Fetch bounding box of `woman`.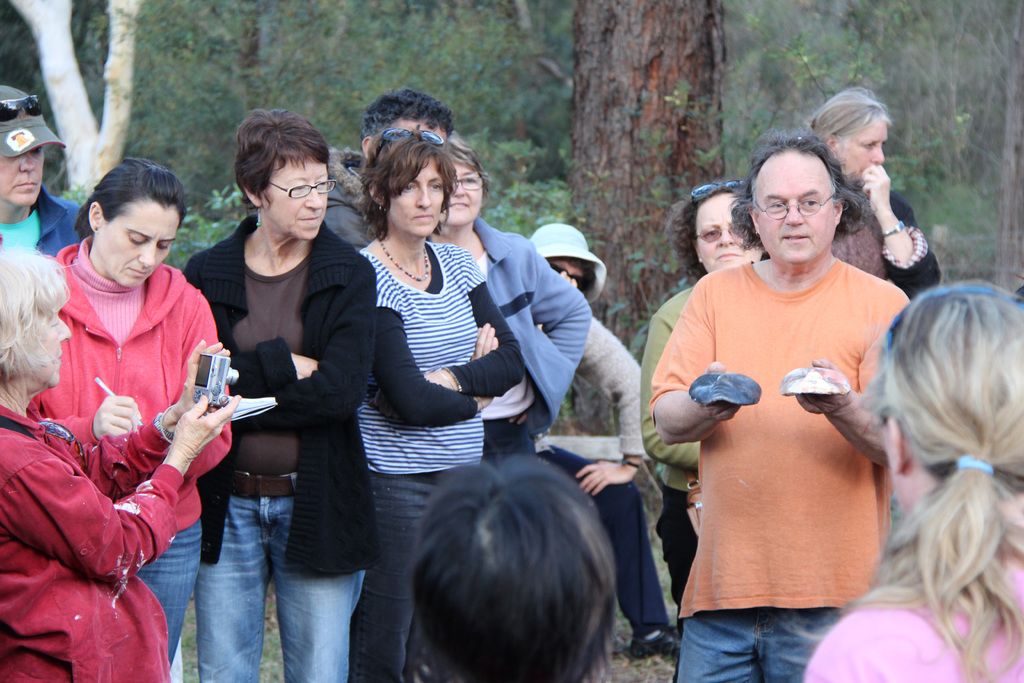
Bbox: (173, 106, 381, 682).
